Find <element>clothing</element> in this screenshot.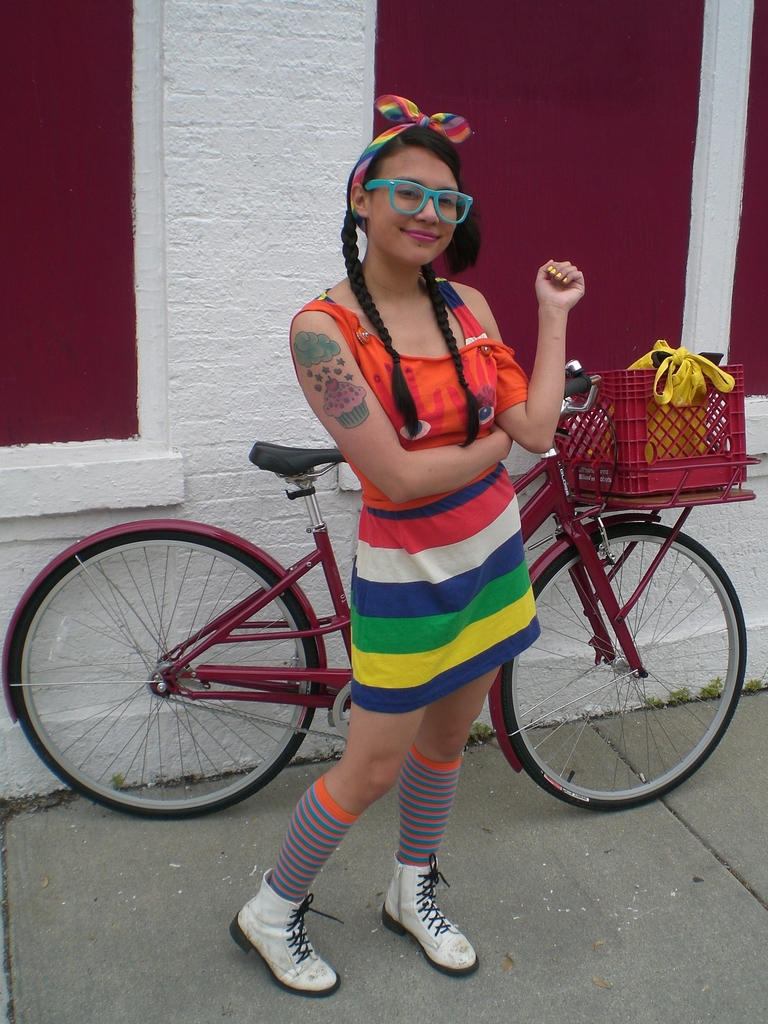
The bounding box for <element>clothing</element> is rect(300, 227, 557, 740).
